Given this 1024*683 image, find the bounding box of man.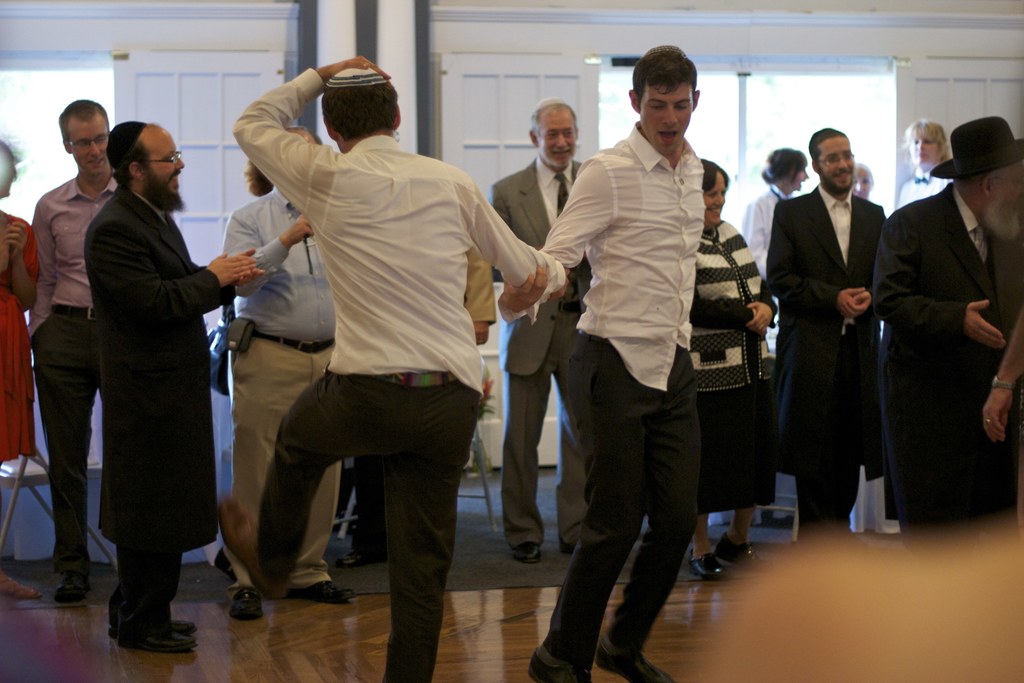
bbox=[218, 59, 570, 682].
